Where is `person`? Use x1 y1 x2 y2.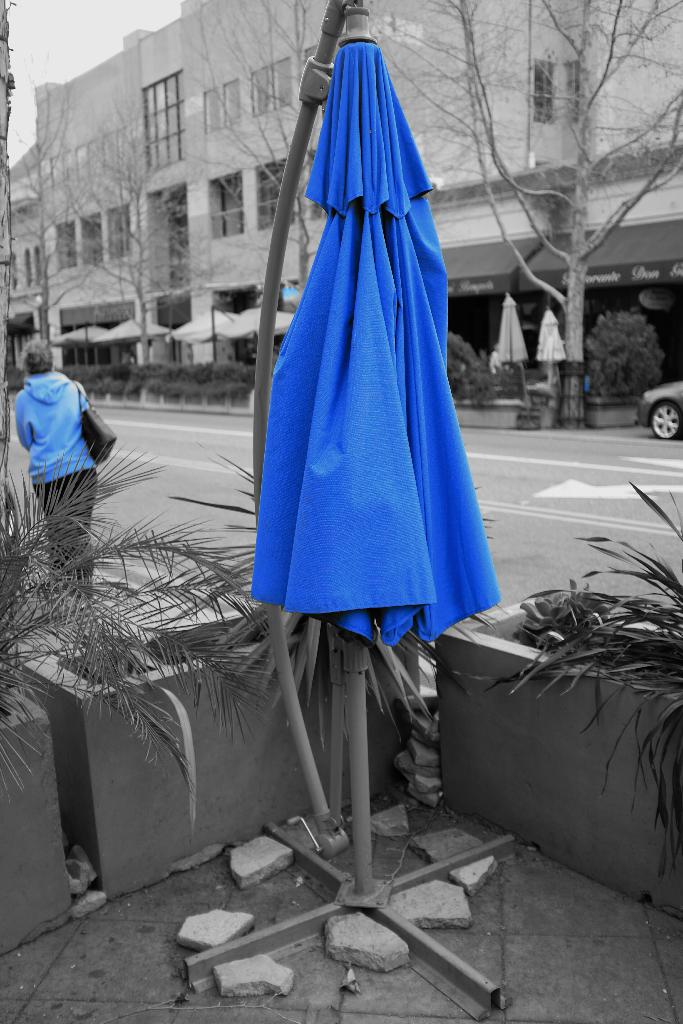
12 328 97 596.
